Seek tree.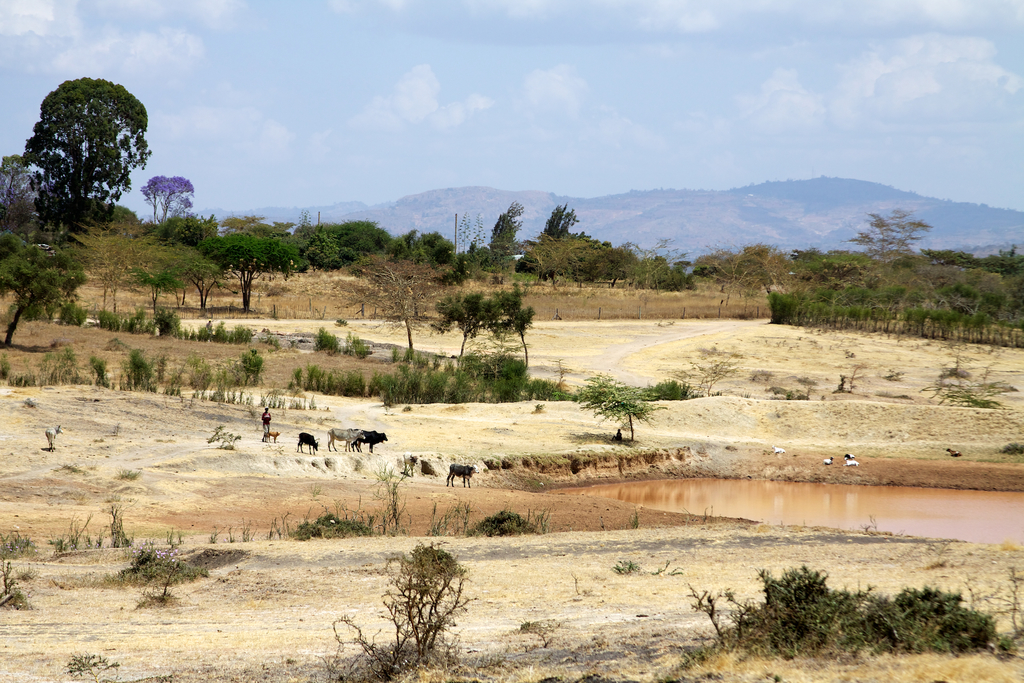
141, 175, 196, 226.
